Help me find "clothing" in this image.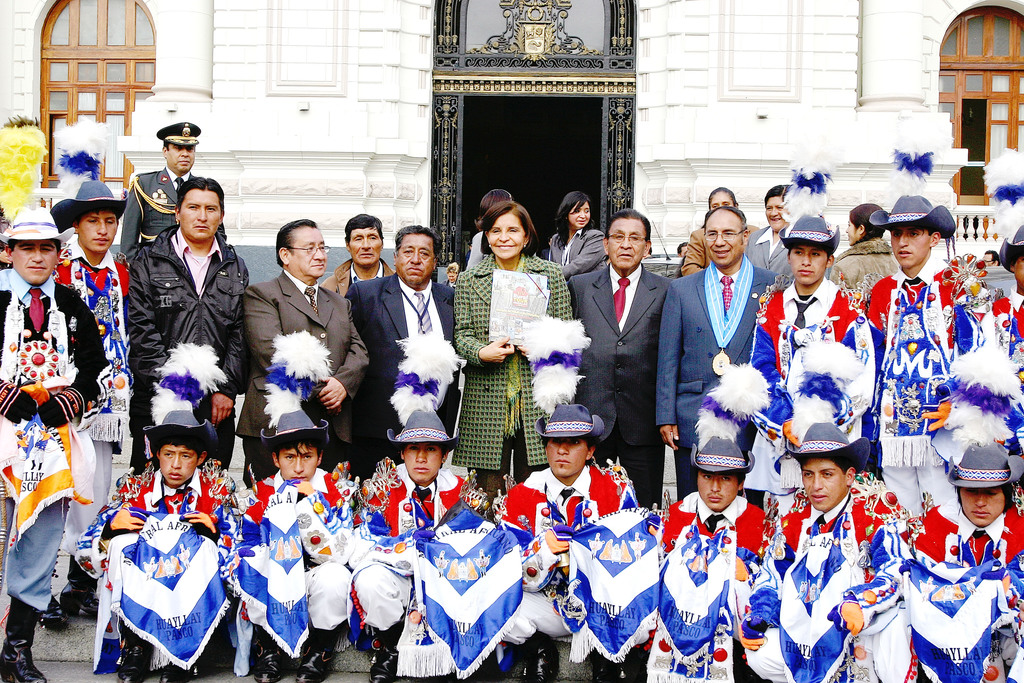
Found it: BBox(246, 267, 360, 485).
